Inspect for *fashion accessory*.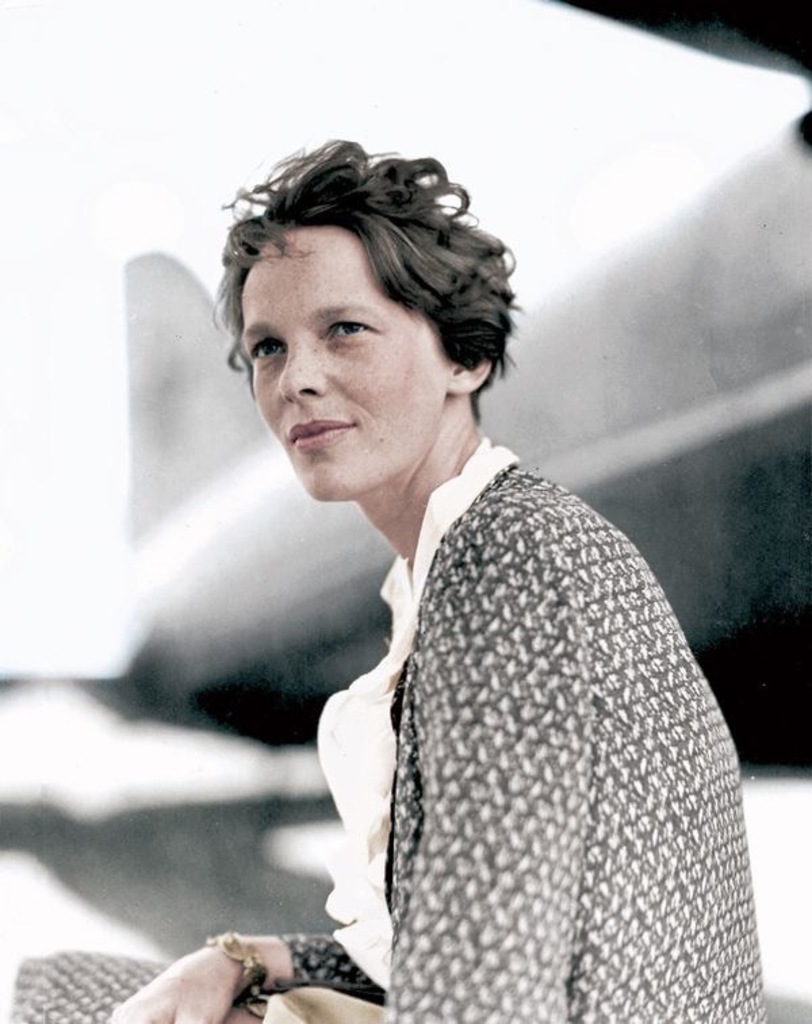
Inspection: (200, 927, 271, 1000).
